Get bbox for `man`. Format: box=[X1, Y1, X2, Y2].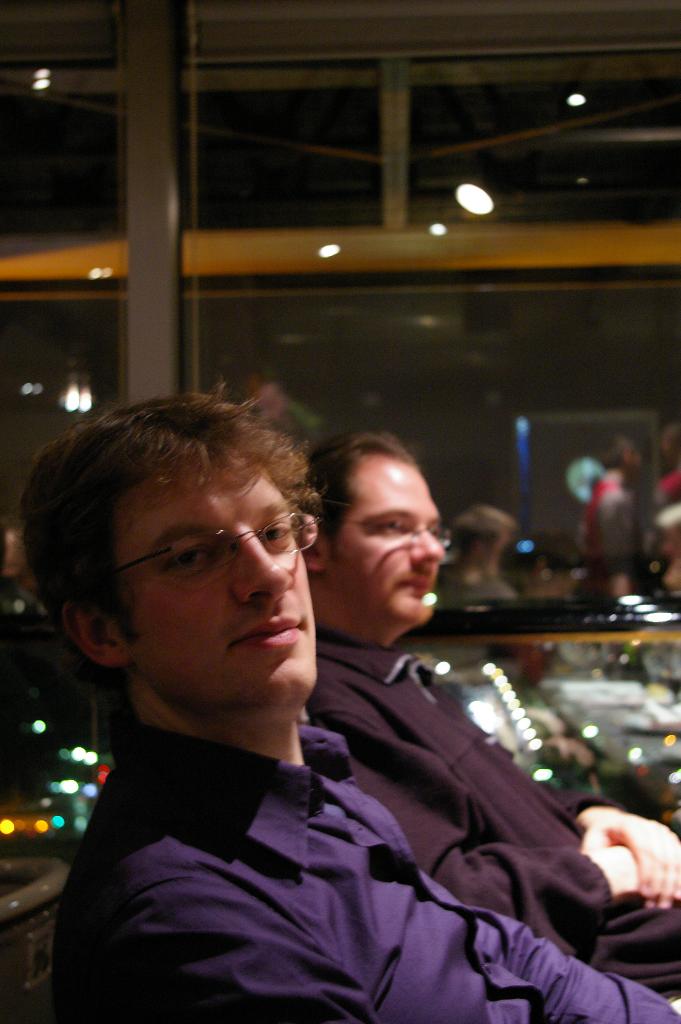
box=[308, 428, 680, 998].
